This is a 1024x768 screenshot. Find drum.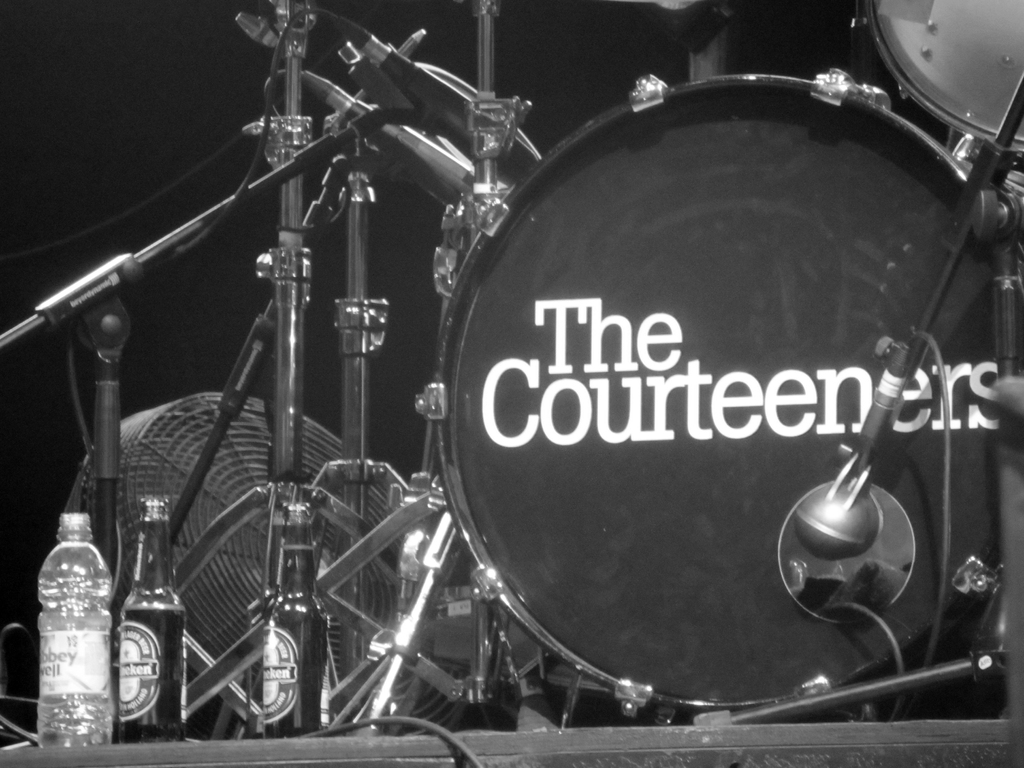
Bounding box: (left=428, top=77, right=1023, bottom=706).
